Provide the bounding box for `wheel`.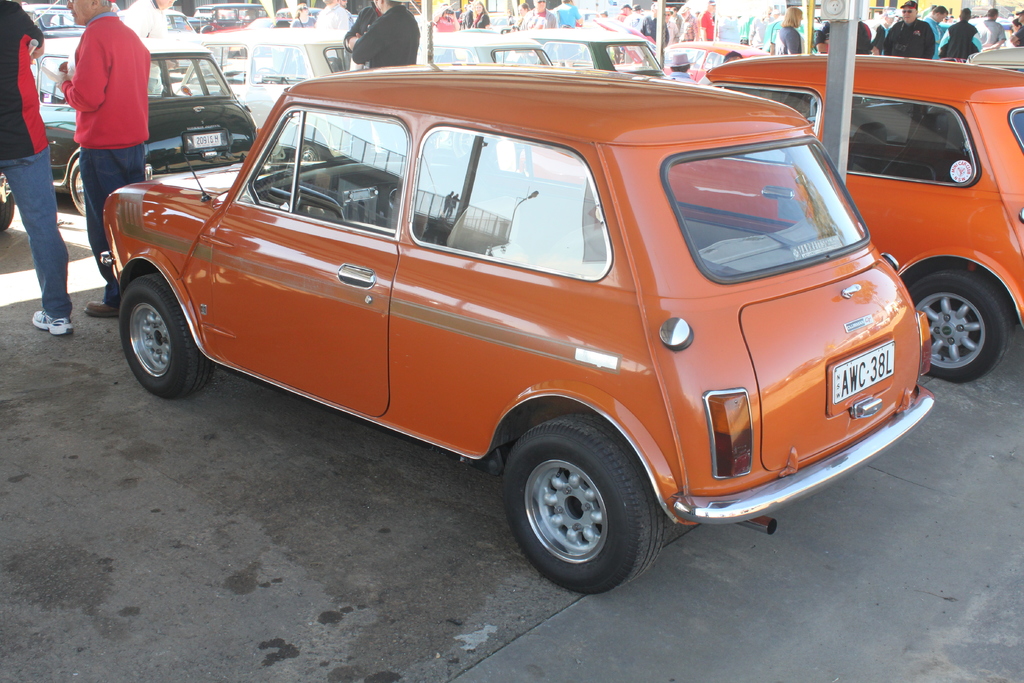
x1=69 y1=161 x2=95 y2=218.
